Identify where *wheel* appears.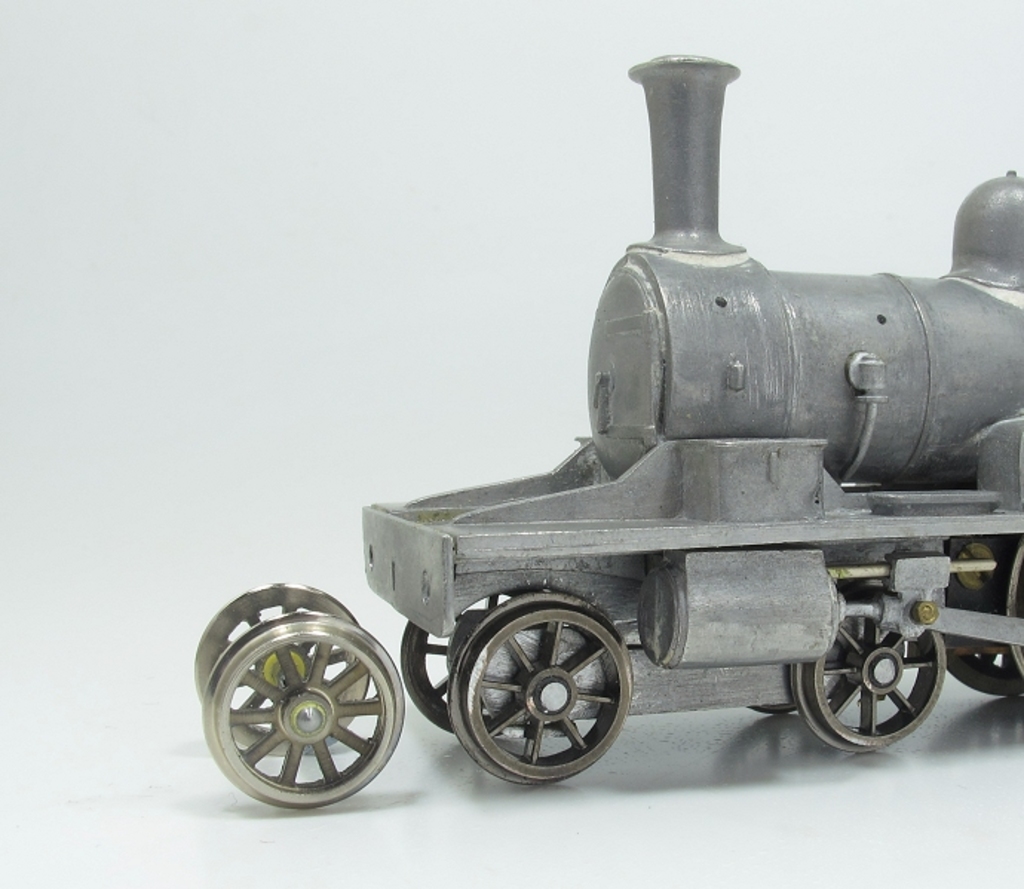
Appears at bbox=(188, 580, 374, 760).
